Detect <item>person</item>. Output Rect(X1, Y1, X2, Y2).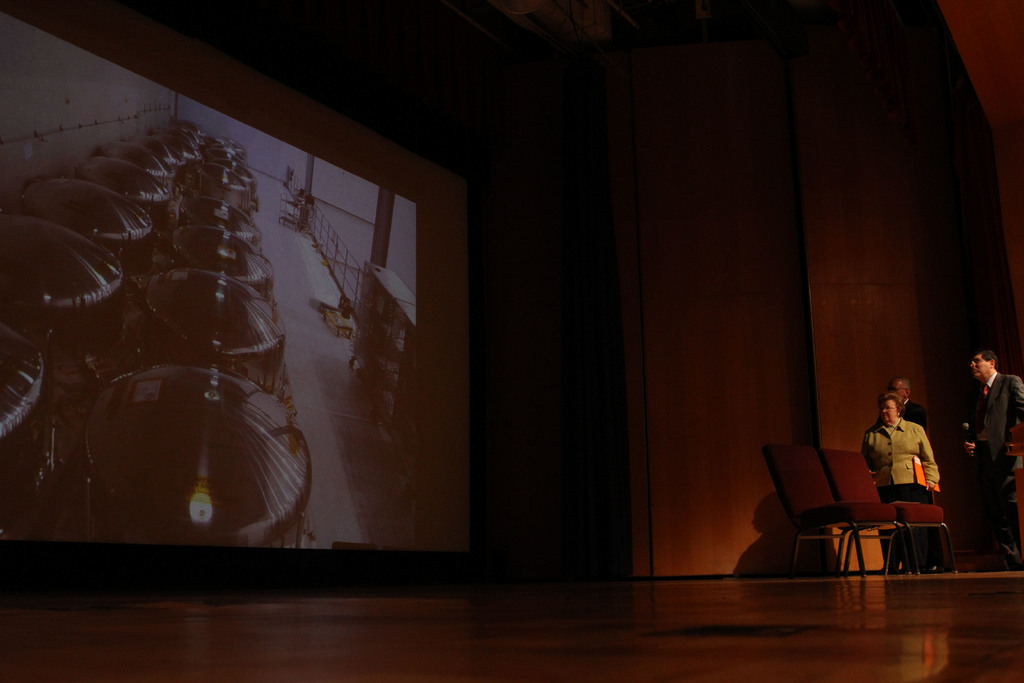
Rect(962, 349, 1023, 573).
